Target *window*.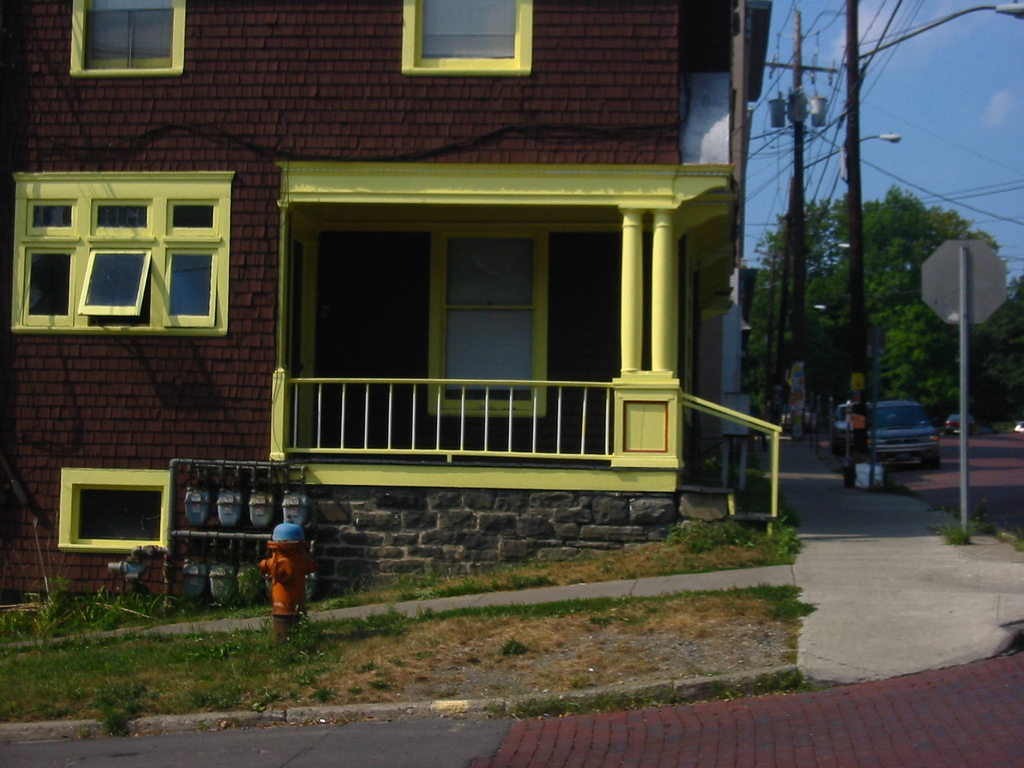
Target region: pyautogui.locateOnScreen(28, 160, 241, 344).
